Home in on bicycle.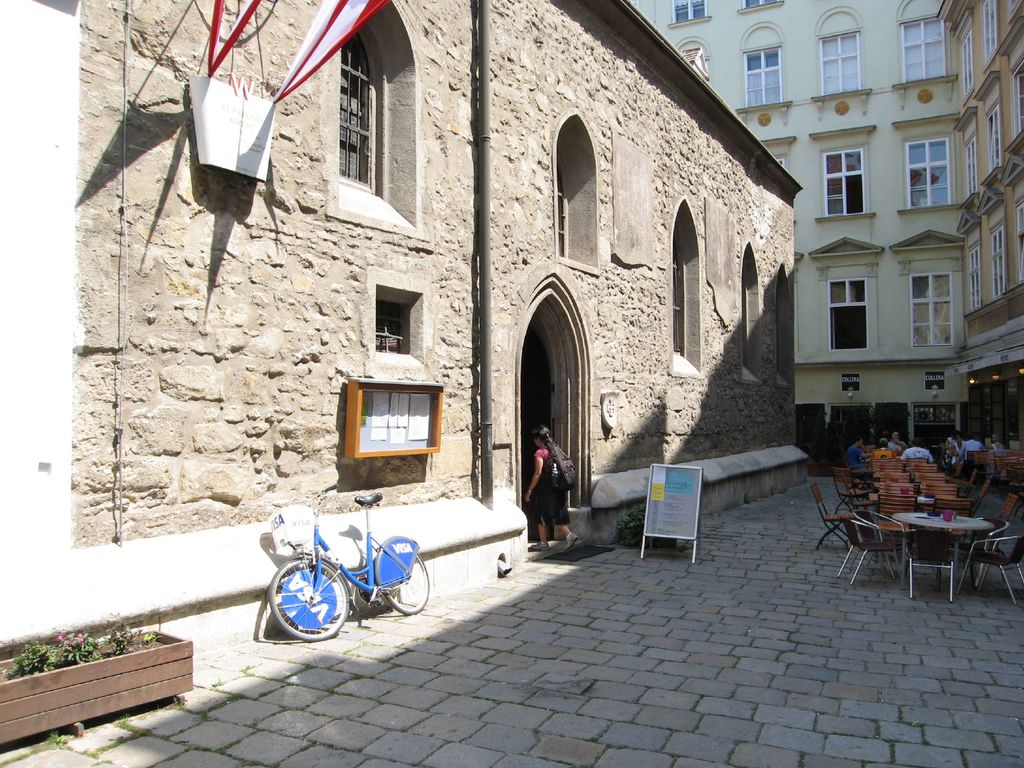
Homed in at [268,481,428,643].
